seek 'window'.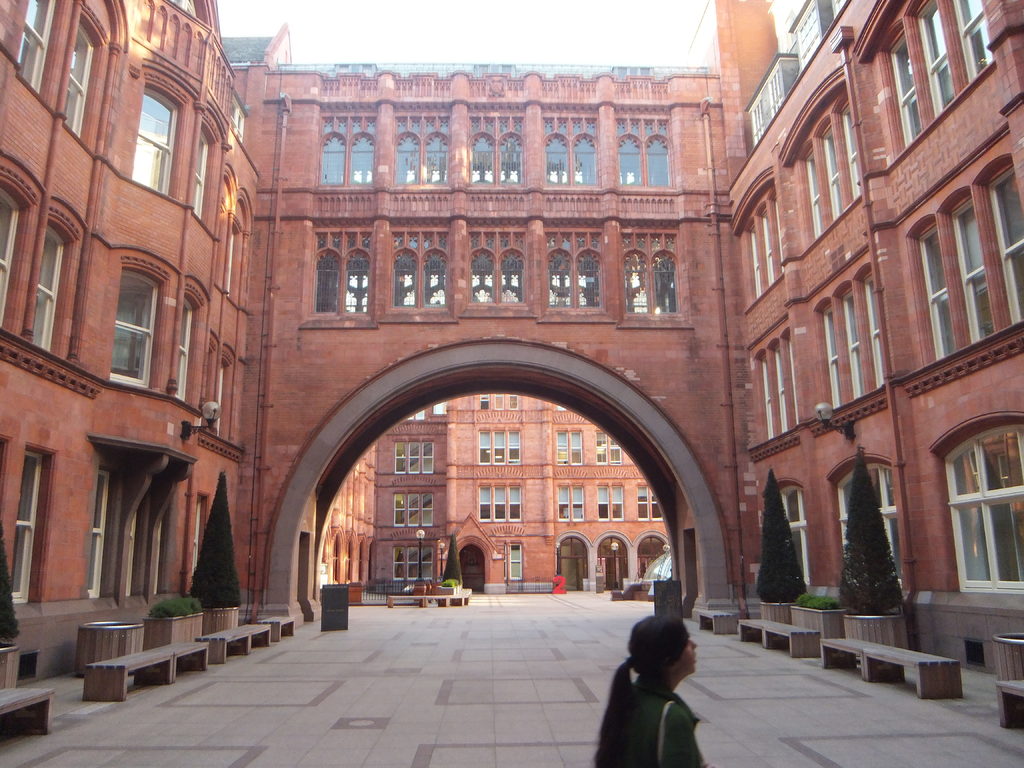
x1=597, y1=484, x2=621, y2=519.
